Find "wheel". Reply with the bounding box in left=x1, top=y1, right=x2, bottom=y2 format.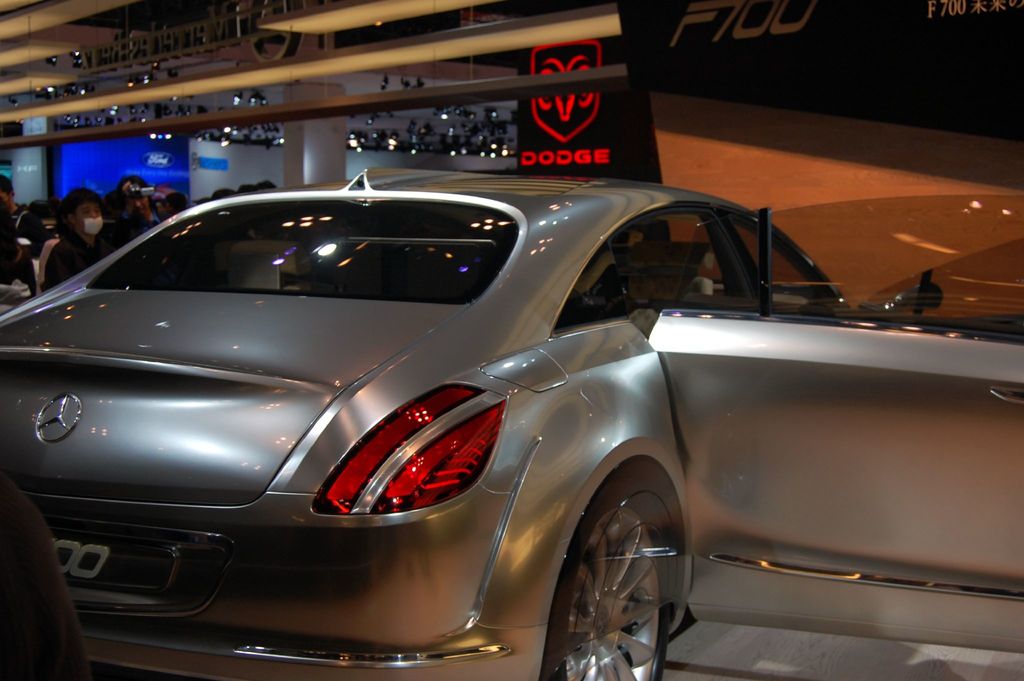
left=535, top=466, right=700, bottom=668.
